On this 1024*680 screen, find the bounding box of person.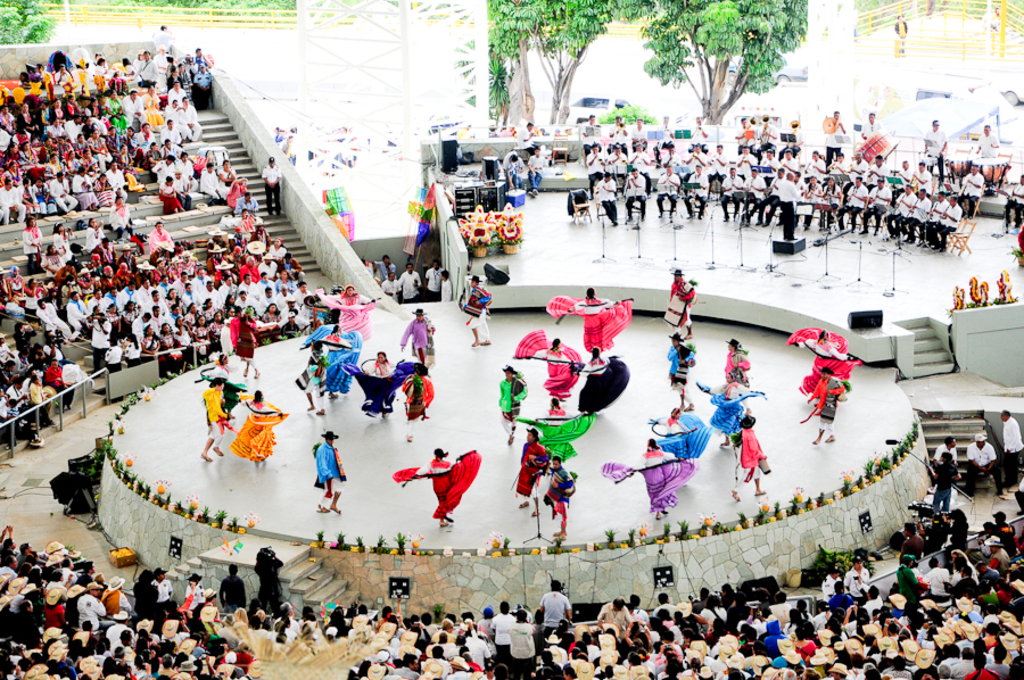
Bounding box: 234:309:263:383.
